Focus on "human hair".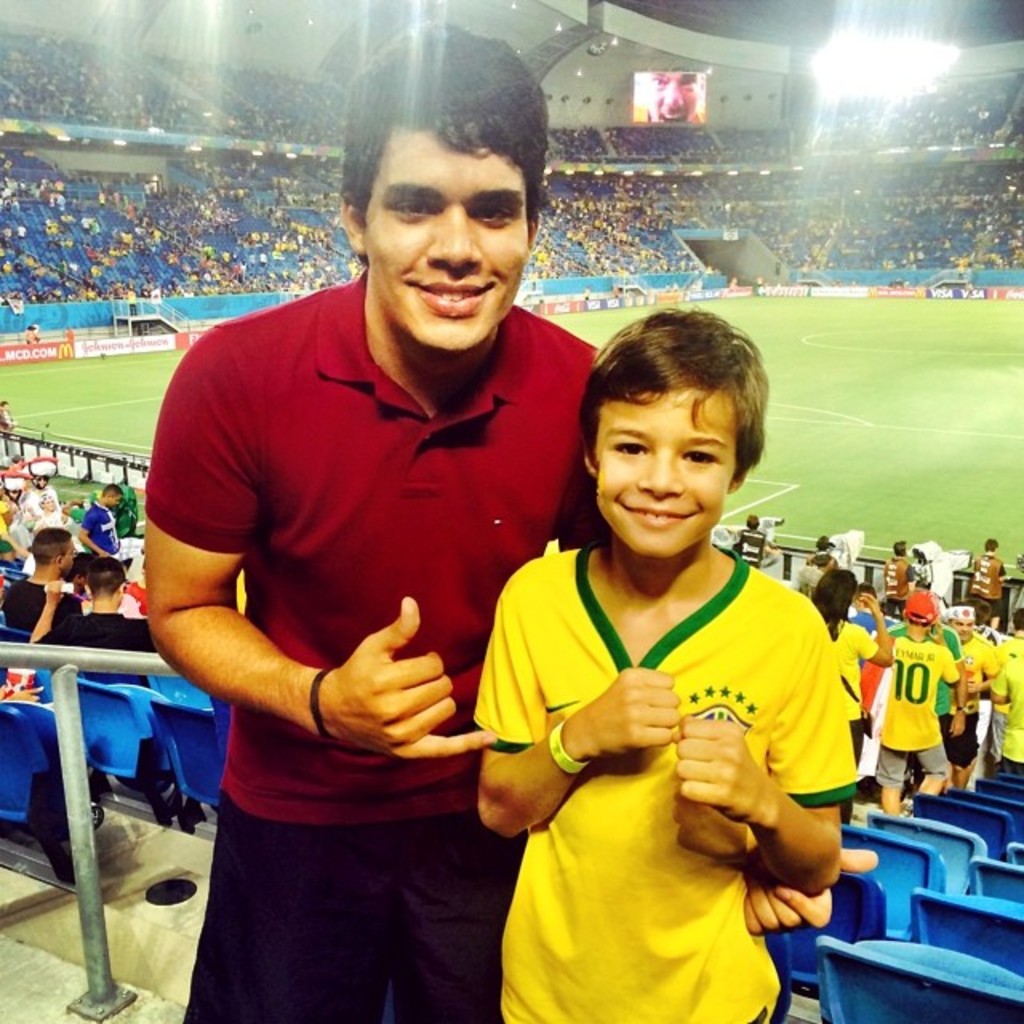
Focused at x1=894, y1=546, x2=907, y2=555.
